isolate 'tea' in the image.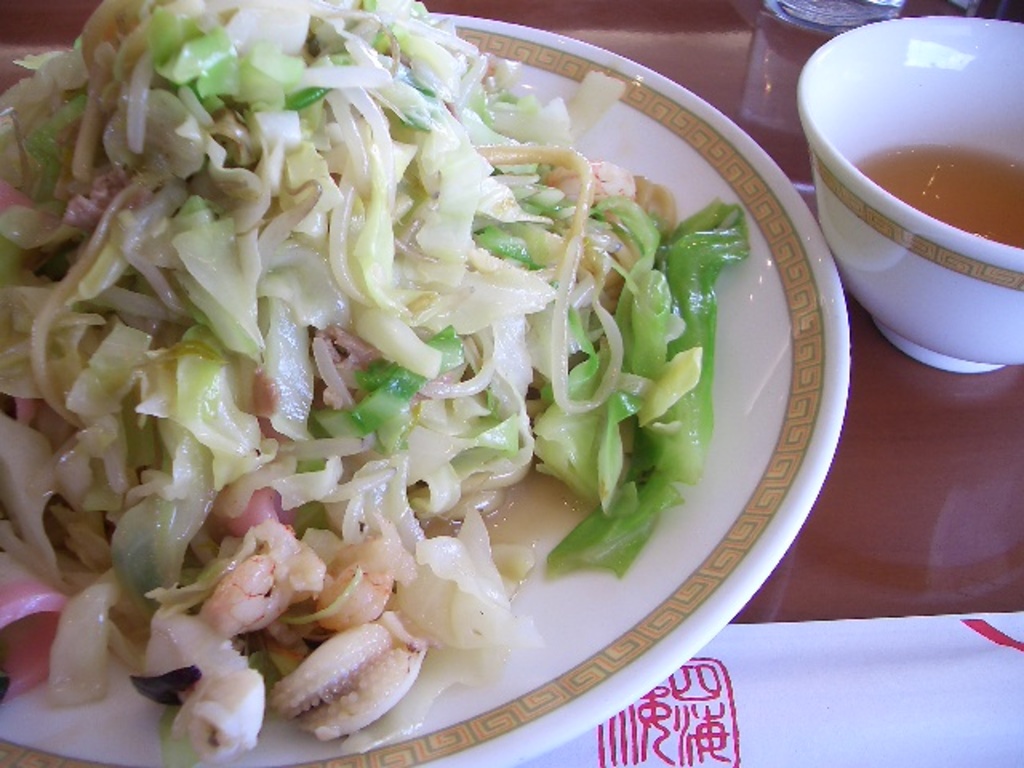
Isolated region: crop(851, 149, 1022, 254).
